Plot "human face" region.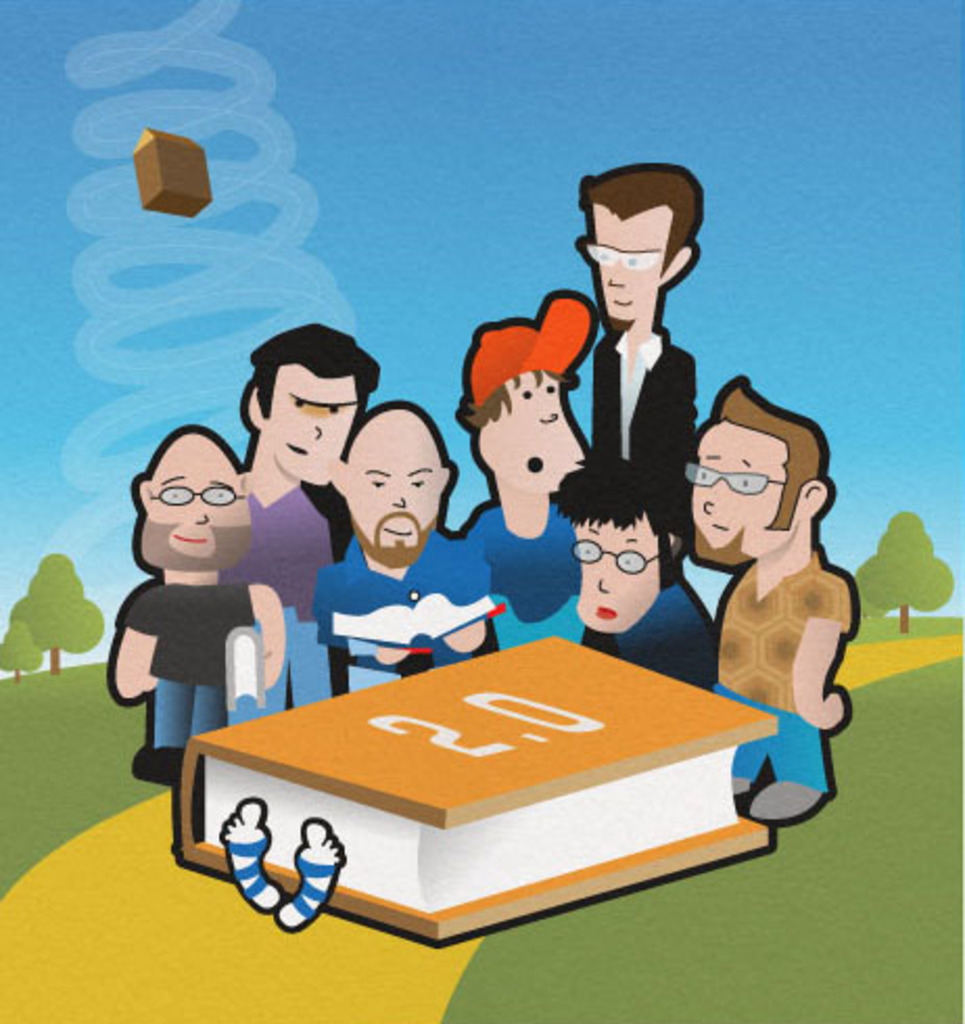
Plotted at (x1=499, y1=370, x2=589, y2=466).
